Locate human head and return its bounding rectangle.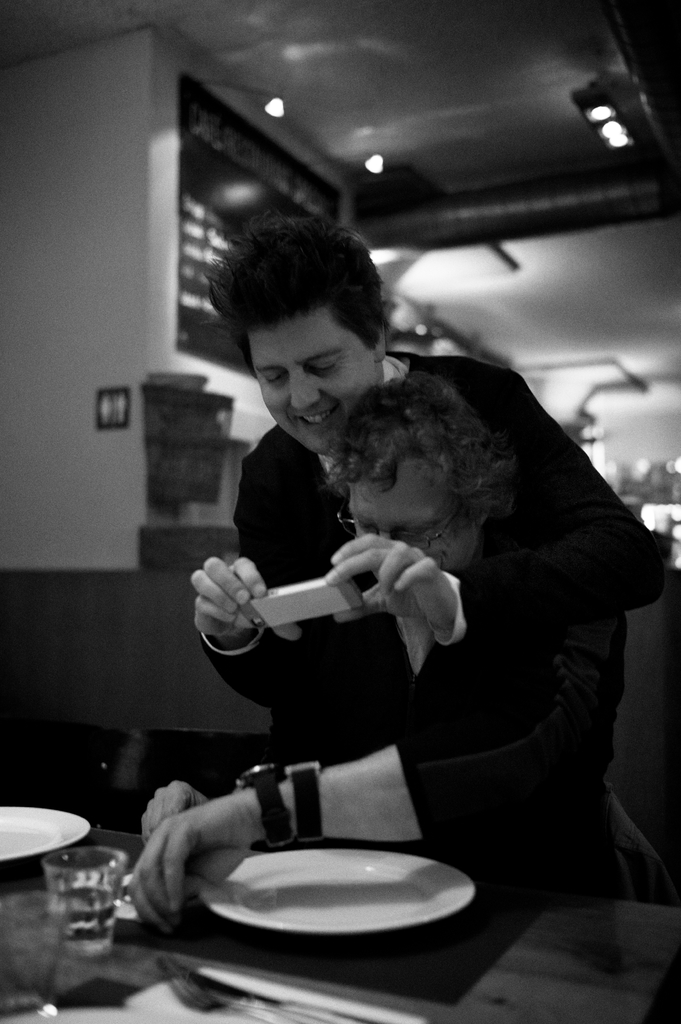
(left=344, top=369, right=510, bottom=572).
